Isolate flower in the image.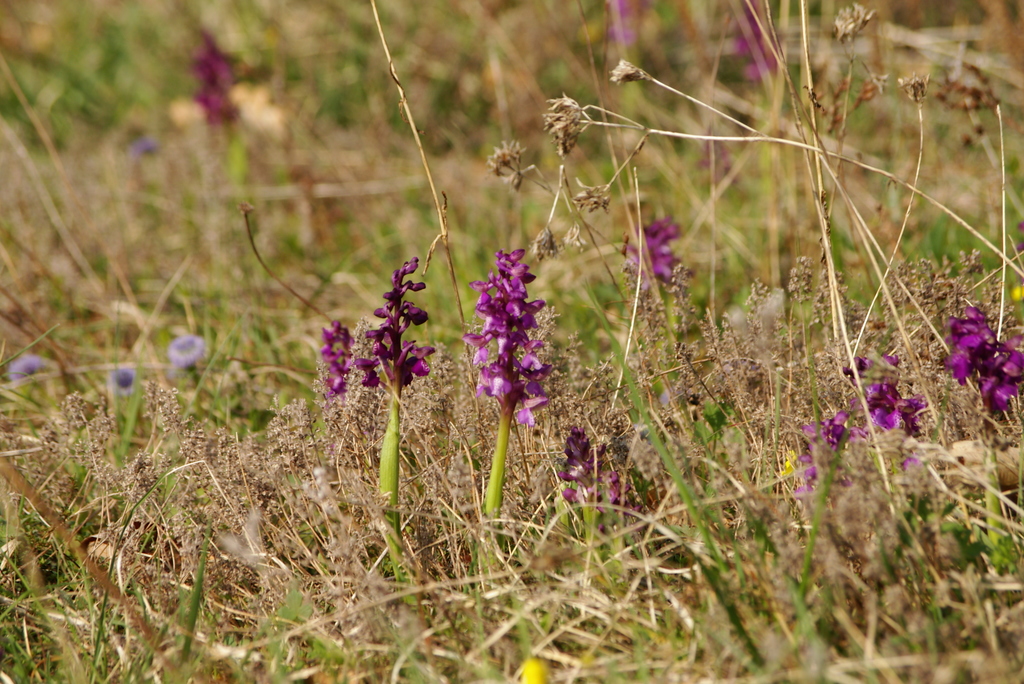
Isolated region: <bbox>947, 303, 1023, 428</bbox>.
